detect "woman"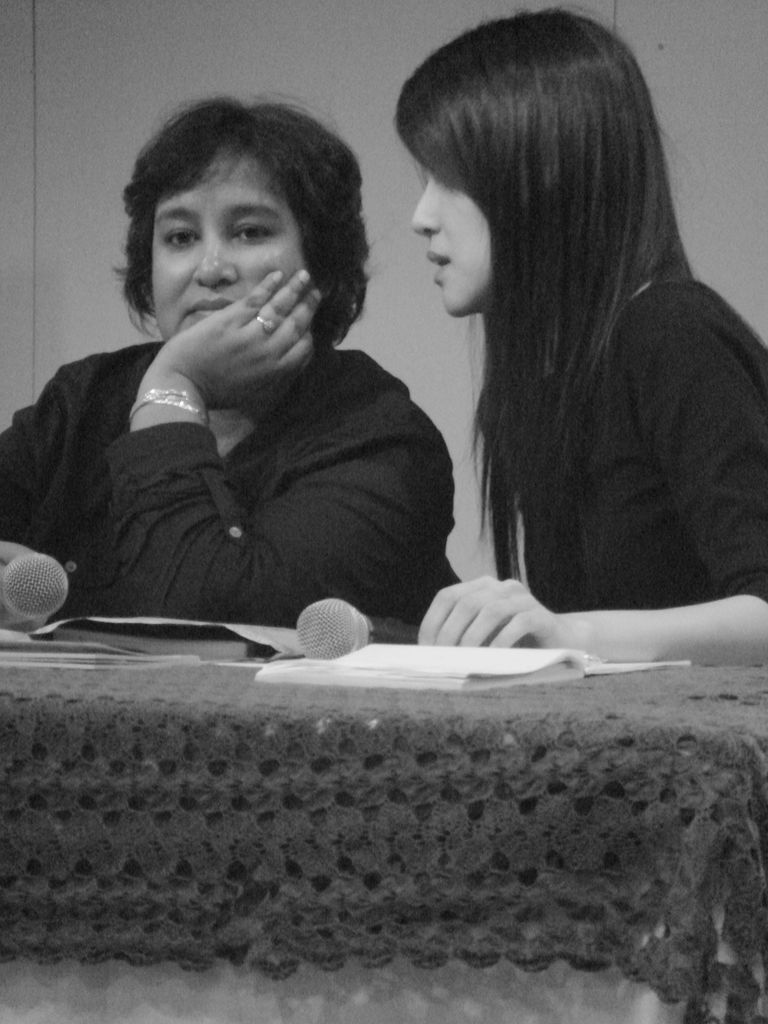
region(394, 8, 767, 664)
